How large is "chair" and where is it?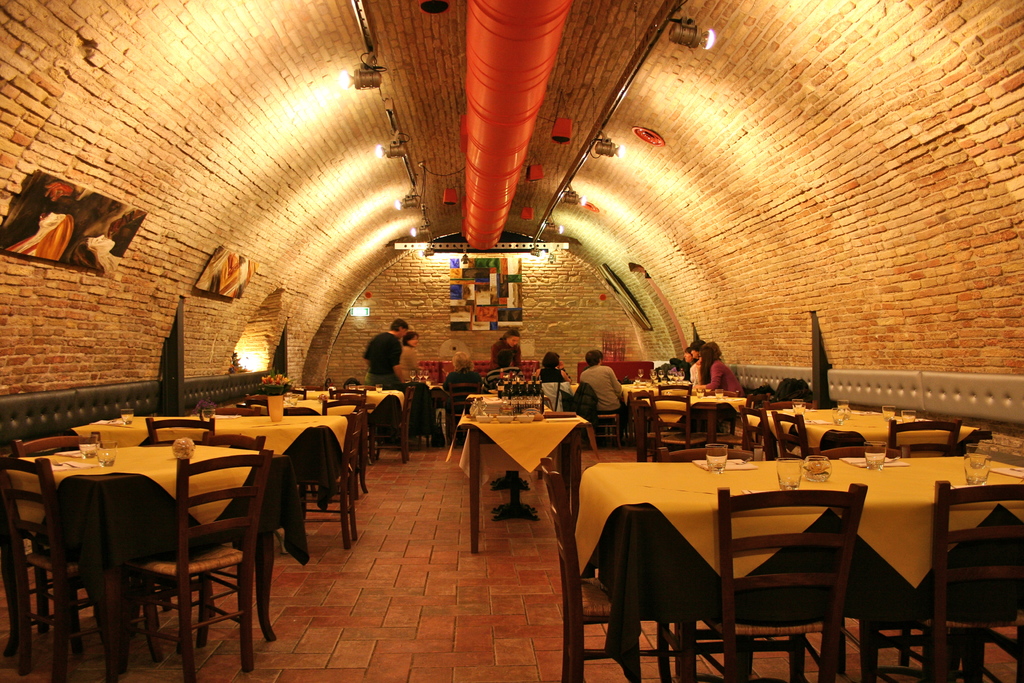
Bounding box: <region>652, 477, 866, 682</region>.
